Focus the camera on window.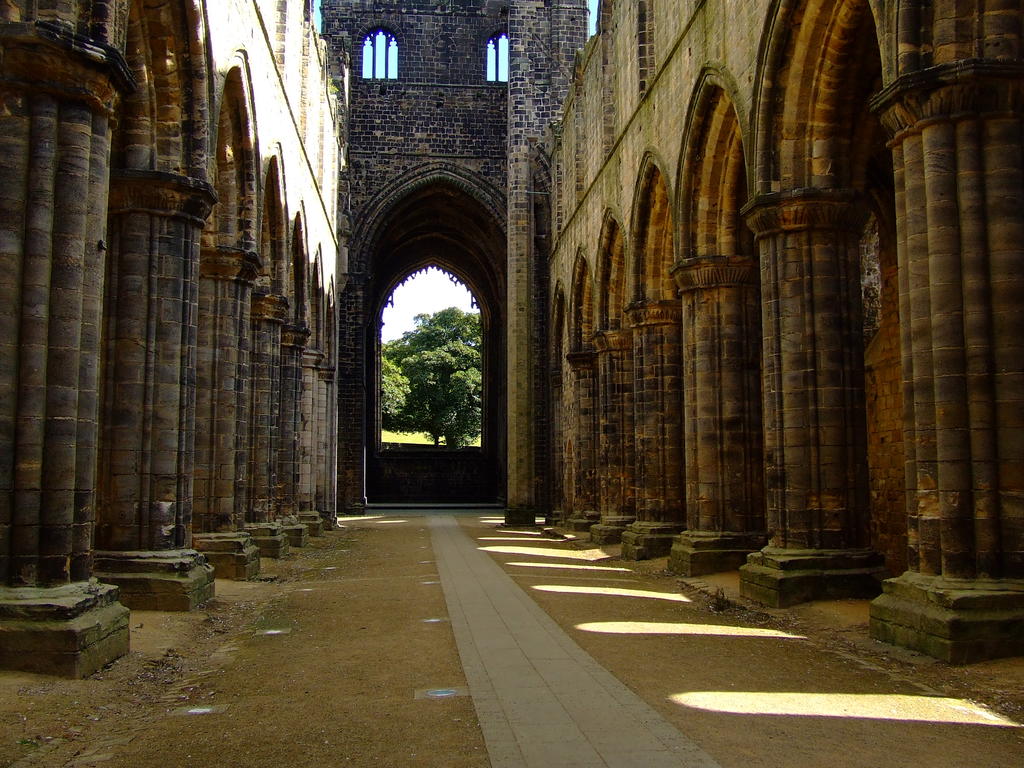
Focus region: 486:29:511:83.
